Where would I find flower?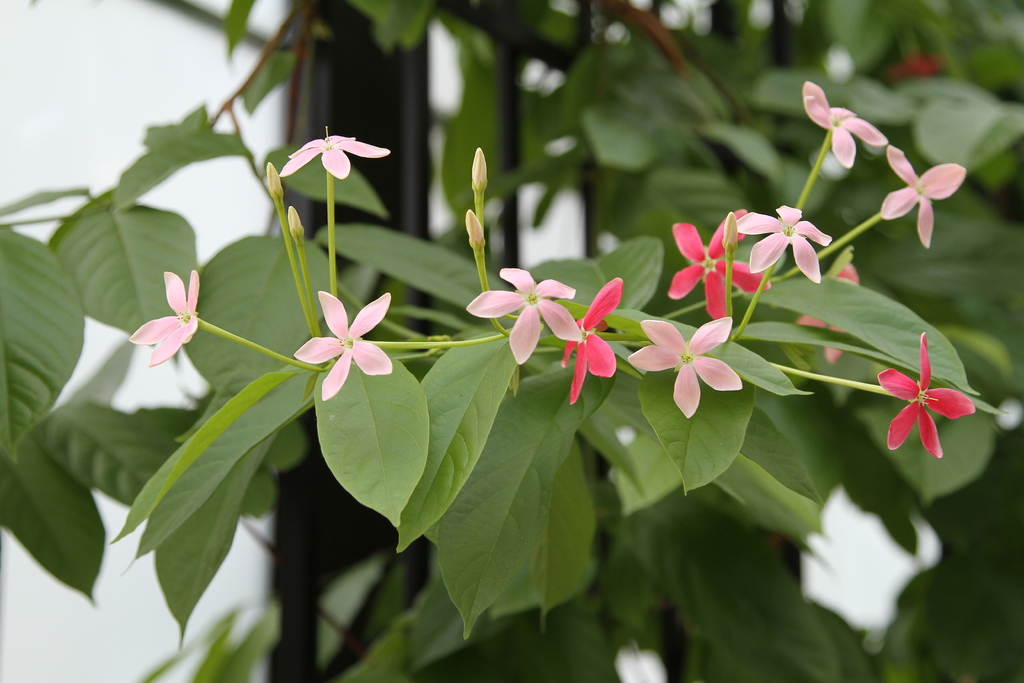
At locate(881, 144, 965, 251).
